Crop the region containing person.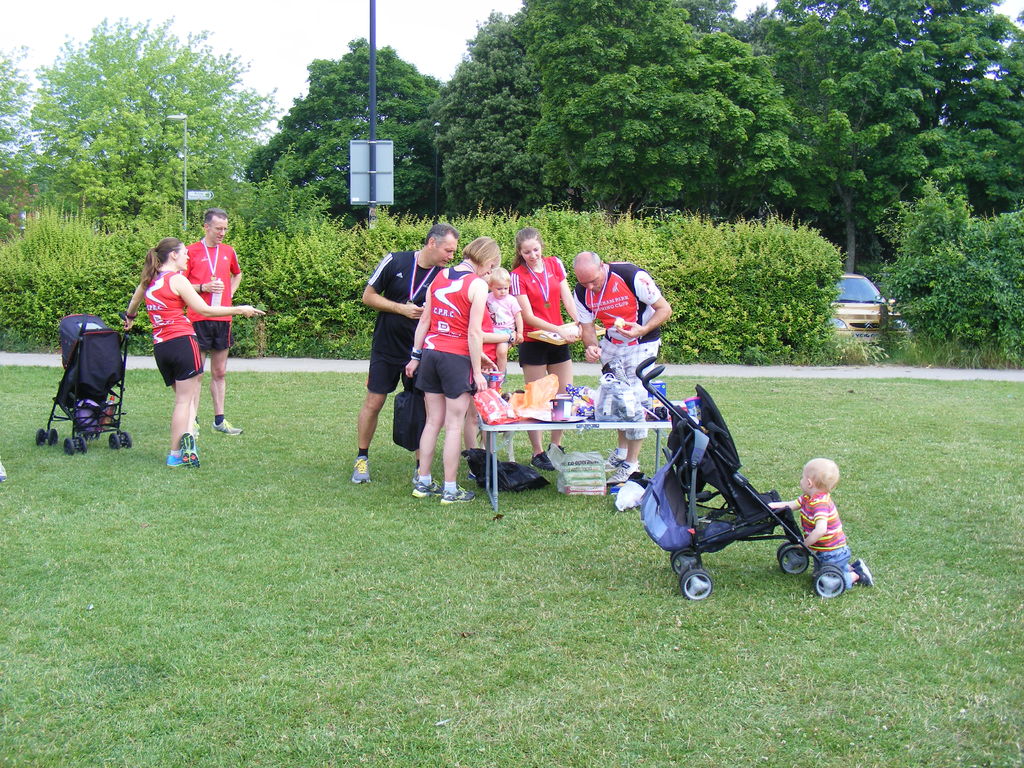
Crop region: [x1=502, y1=224, x2=595, y2=474].
